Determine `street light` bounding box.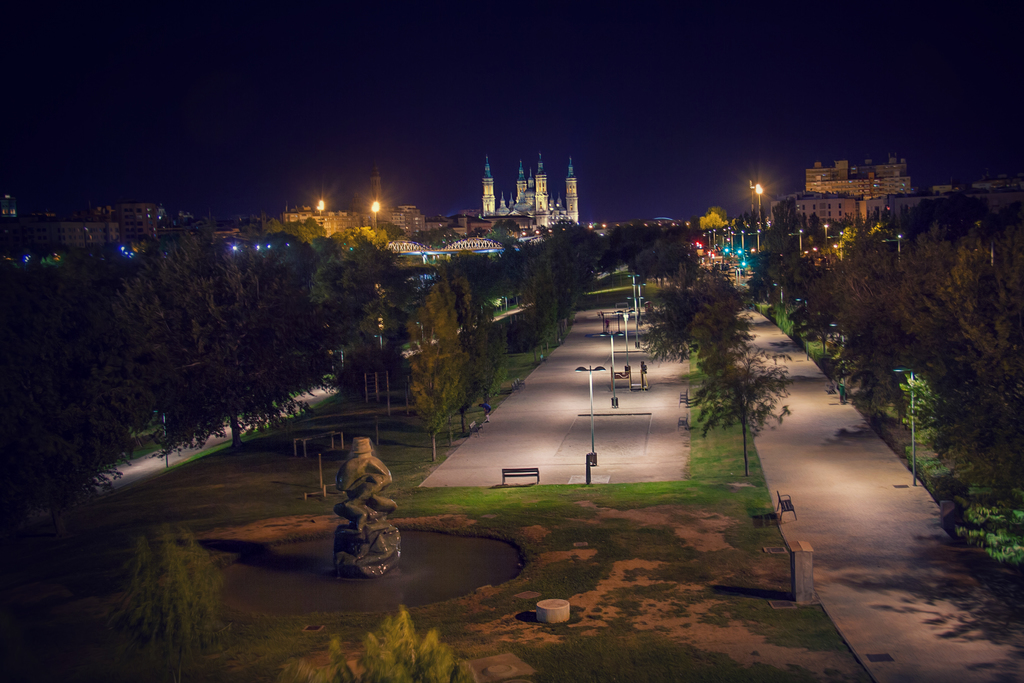
Determined: Rect(707, 231, 710, 248).
